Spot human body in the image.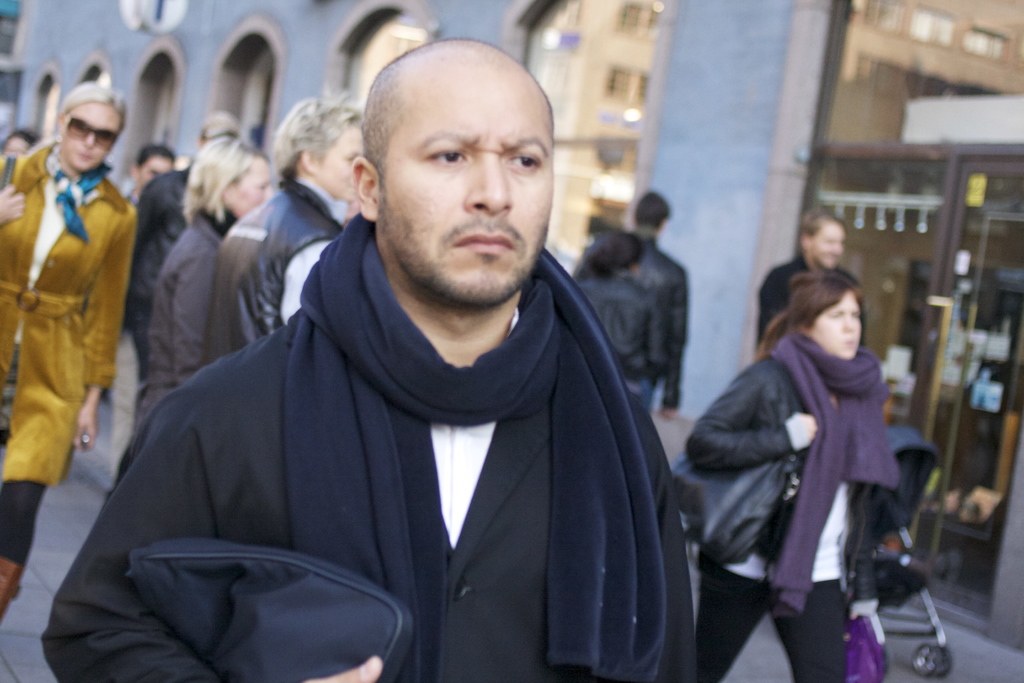
human body found at BBox(696, 231, 935, 671).
